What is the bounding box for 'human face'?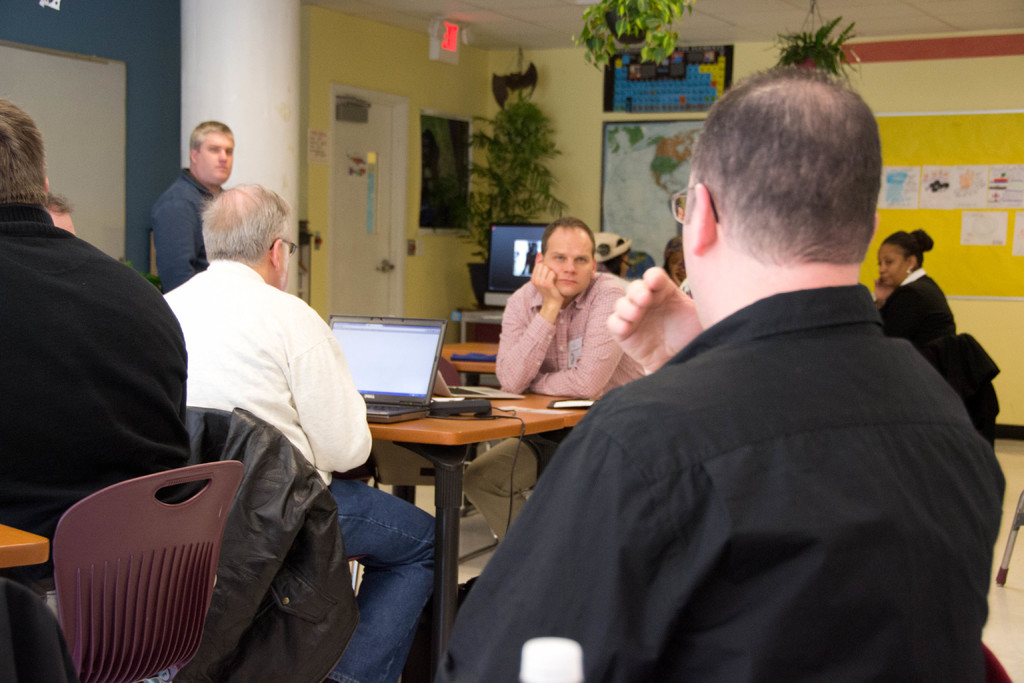
bbox=(201, 130, 237, 181).
